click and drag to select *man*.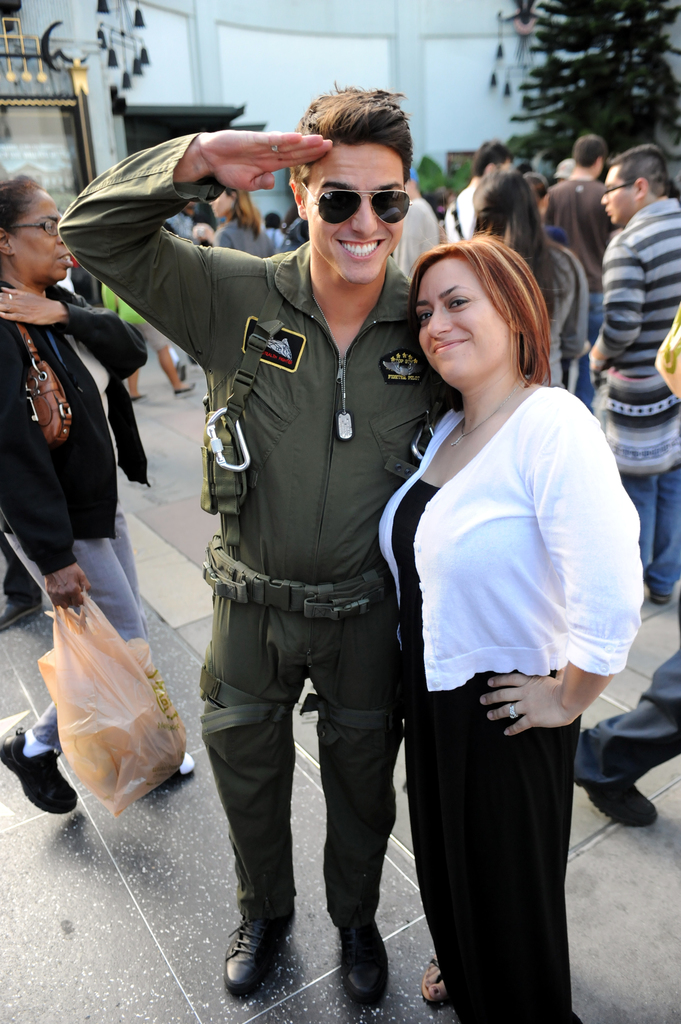
Selection: box=[437, 137, 515, 249].
